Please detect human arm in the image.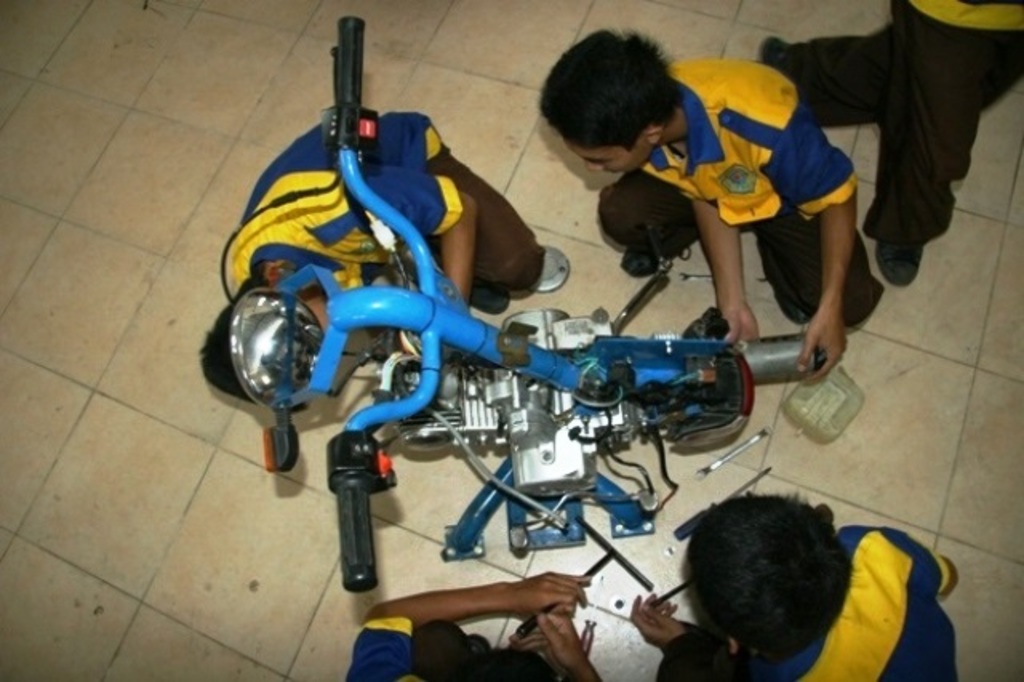
l=683, t=200, r=789, b=347.
